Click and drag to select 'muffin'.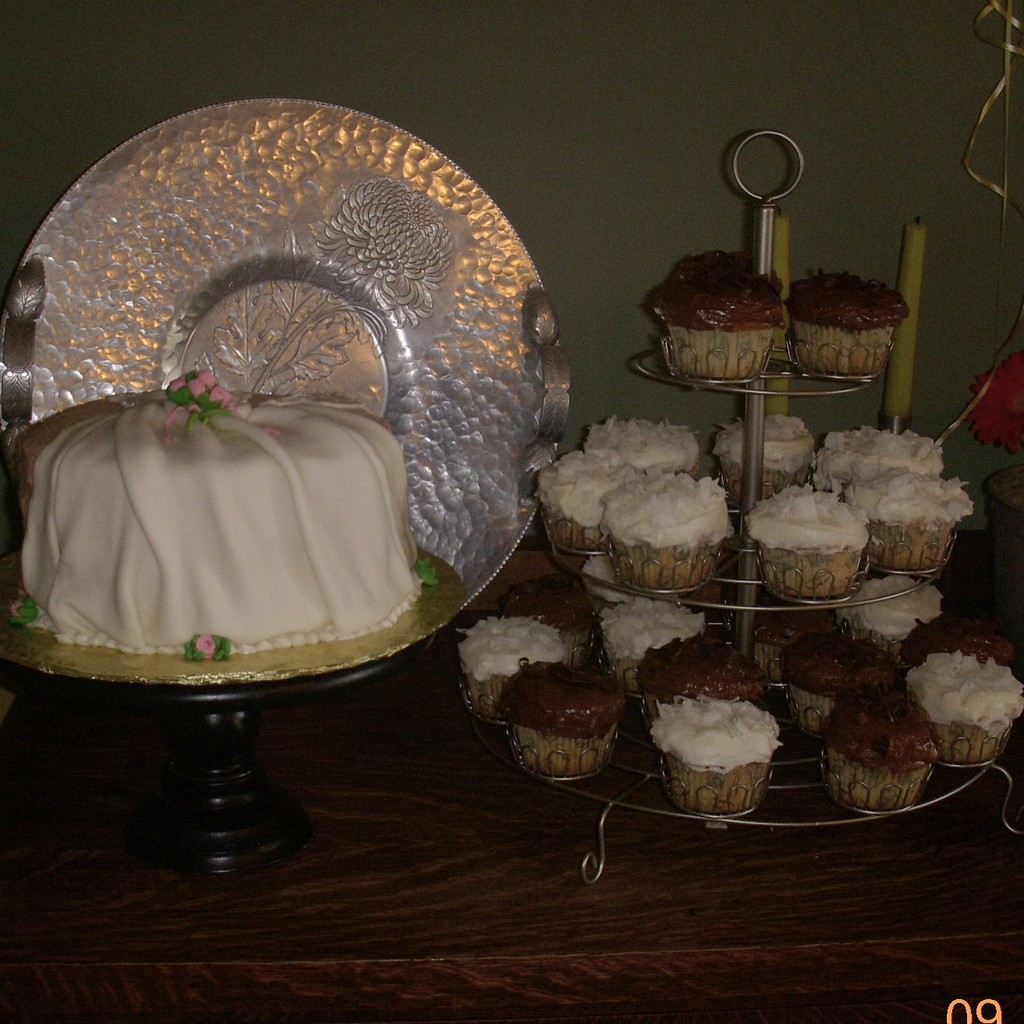
Selection: box=[631, 631, 775, 708].
